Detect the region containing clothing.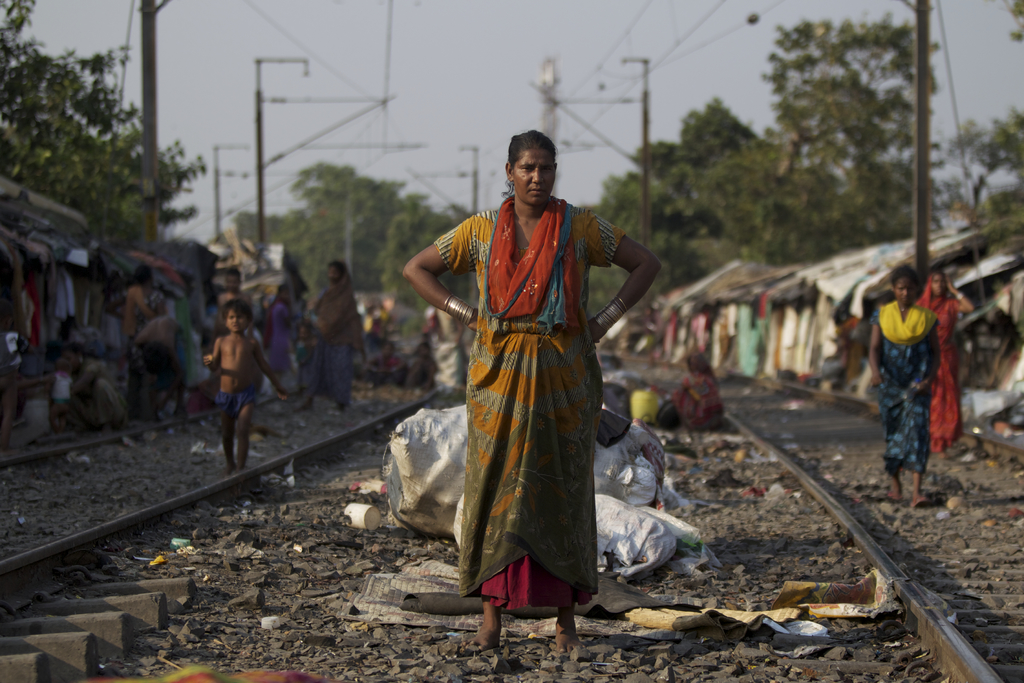
(x1=418, y1=180, x2=666, y2=611).
